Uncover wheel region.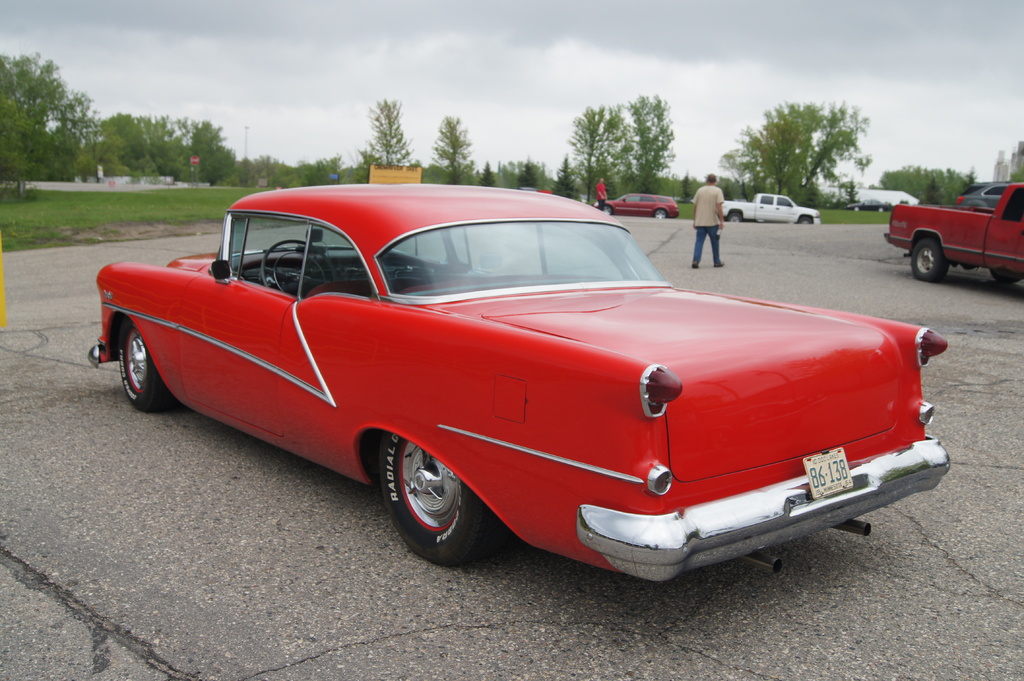
Uncovered: (118,314,175,412).
